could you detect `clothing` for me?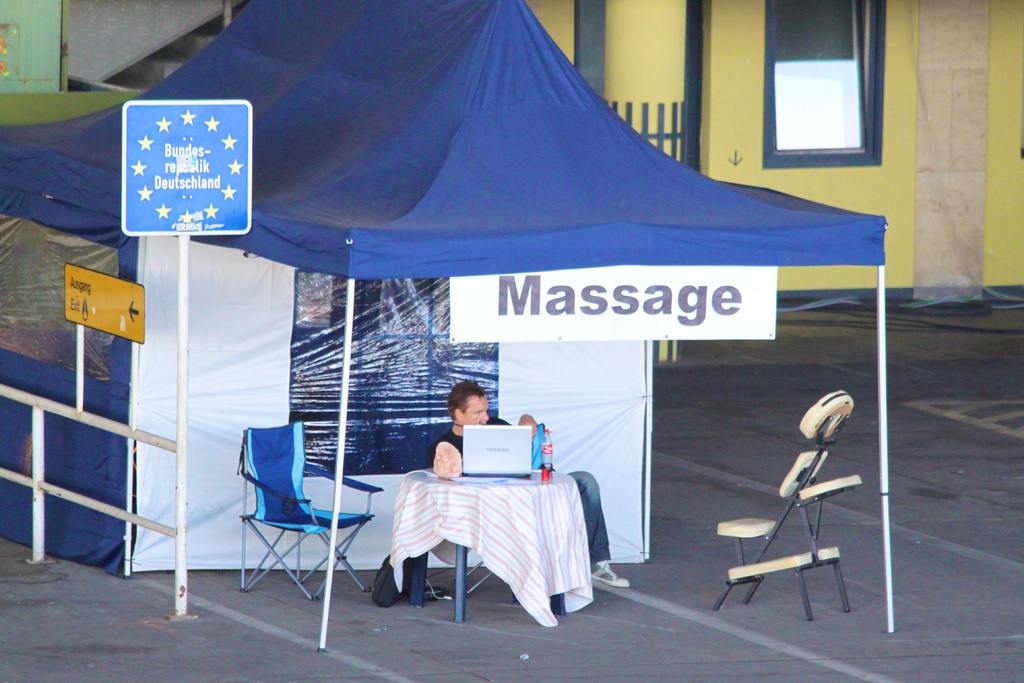
Detection result: <bbox>436, 417, 608, 559</bbox>.
